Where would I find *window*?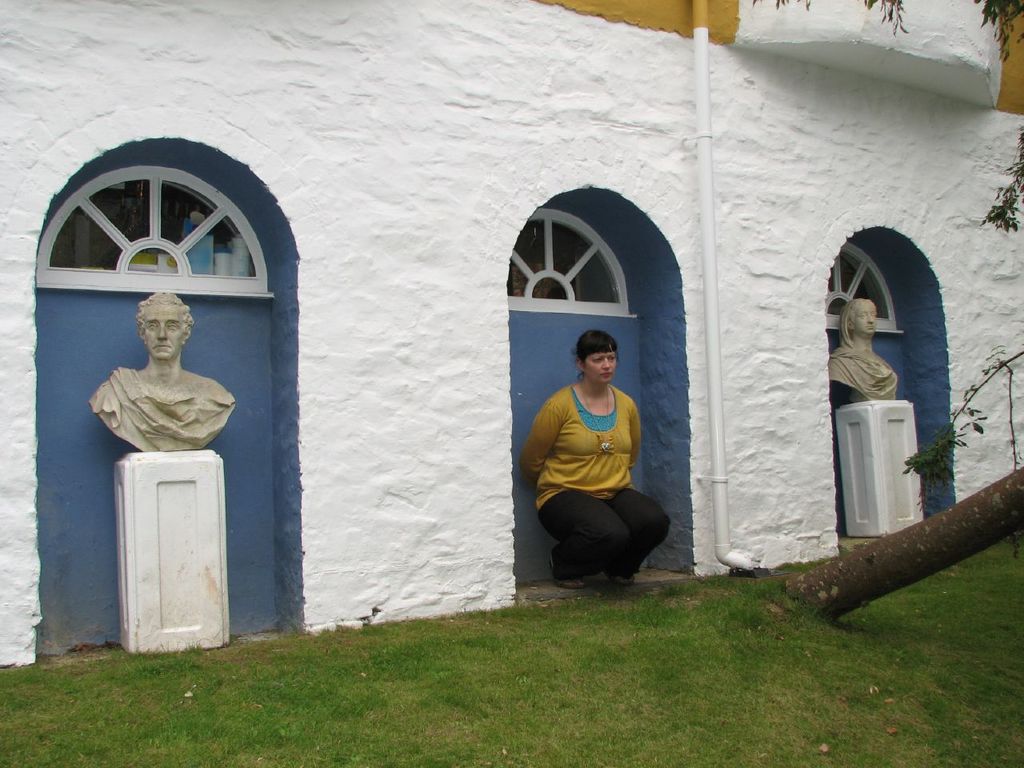
At <region>819, 238, 905, 331</region>.
